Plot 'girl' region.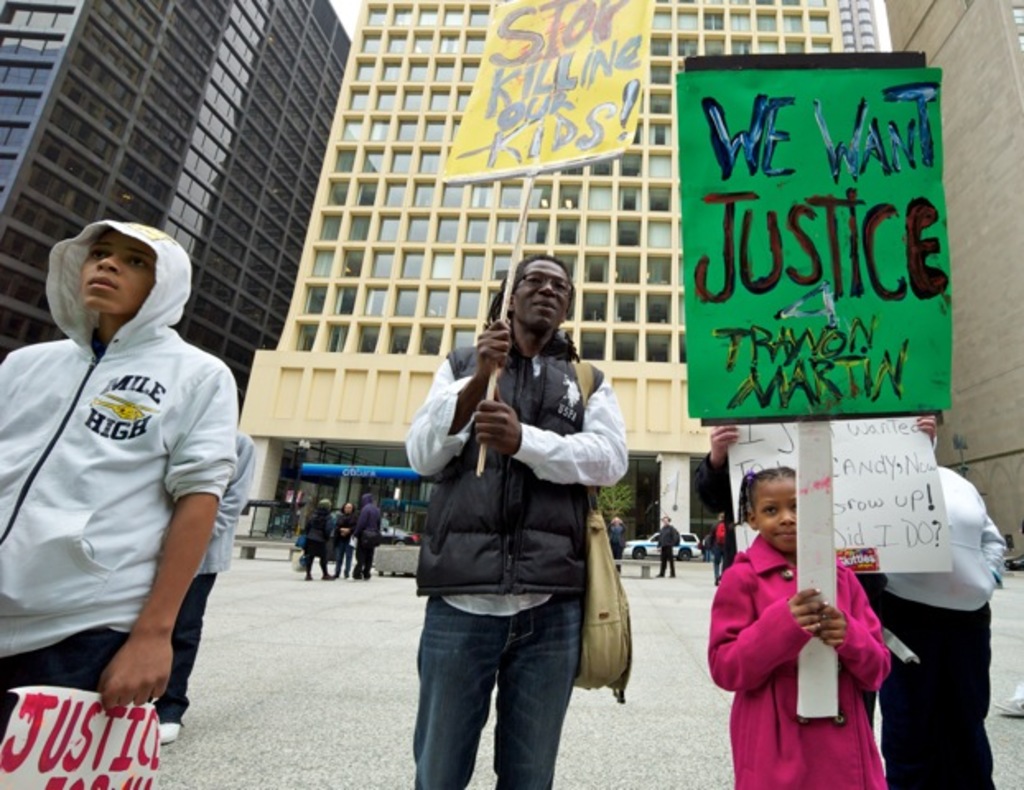
Plotted at 706, 464, 892, 788.
